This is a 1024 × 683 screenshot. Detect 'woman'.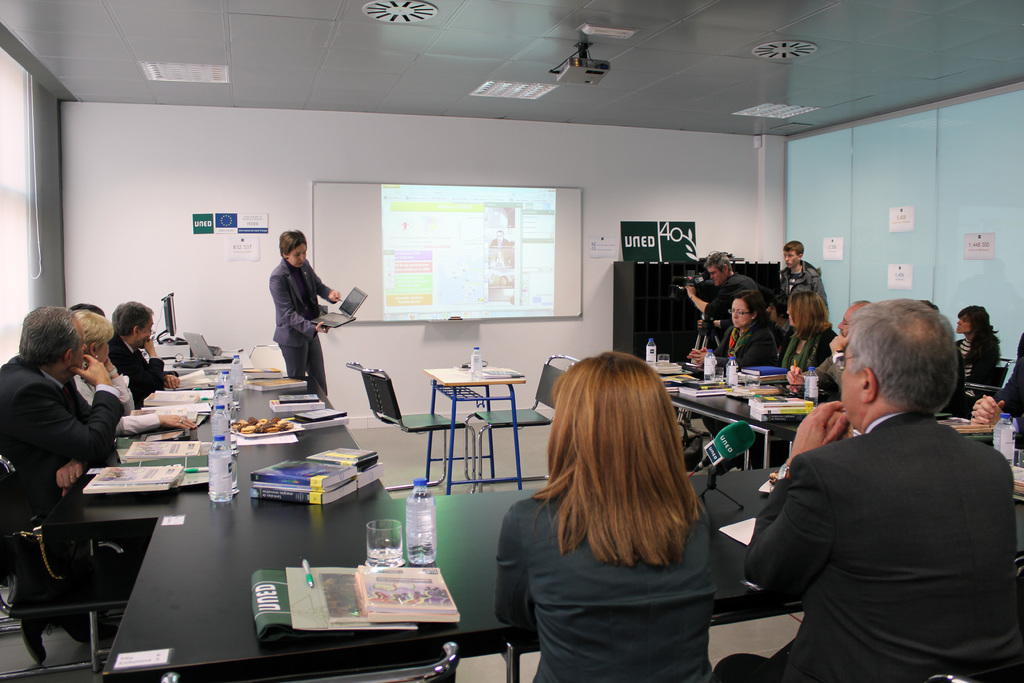
box(74, 308, 202, 434).
